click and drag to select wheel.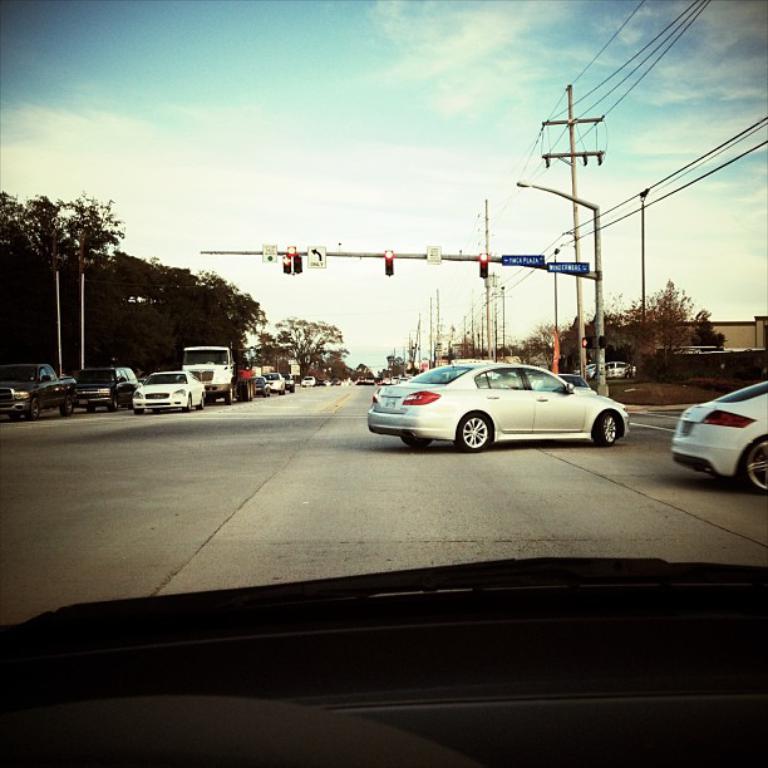
Selection: 108,394,120,412.
